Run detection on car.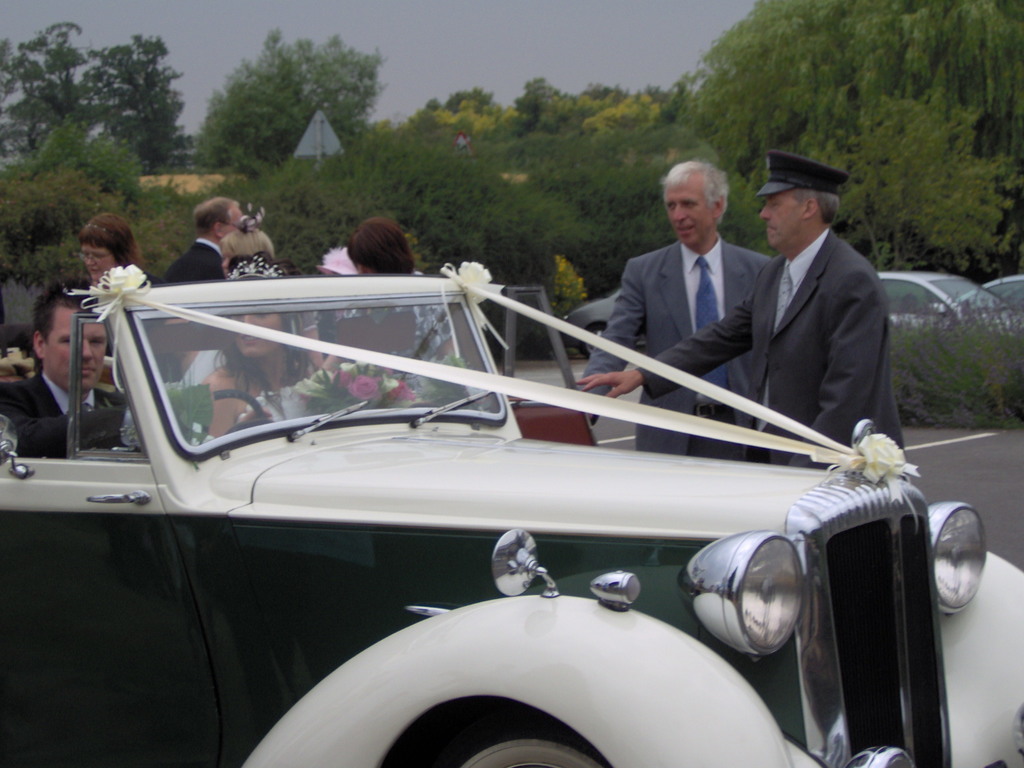
Result: locate(874, 264, 1017, 335).
